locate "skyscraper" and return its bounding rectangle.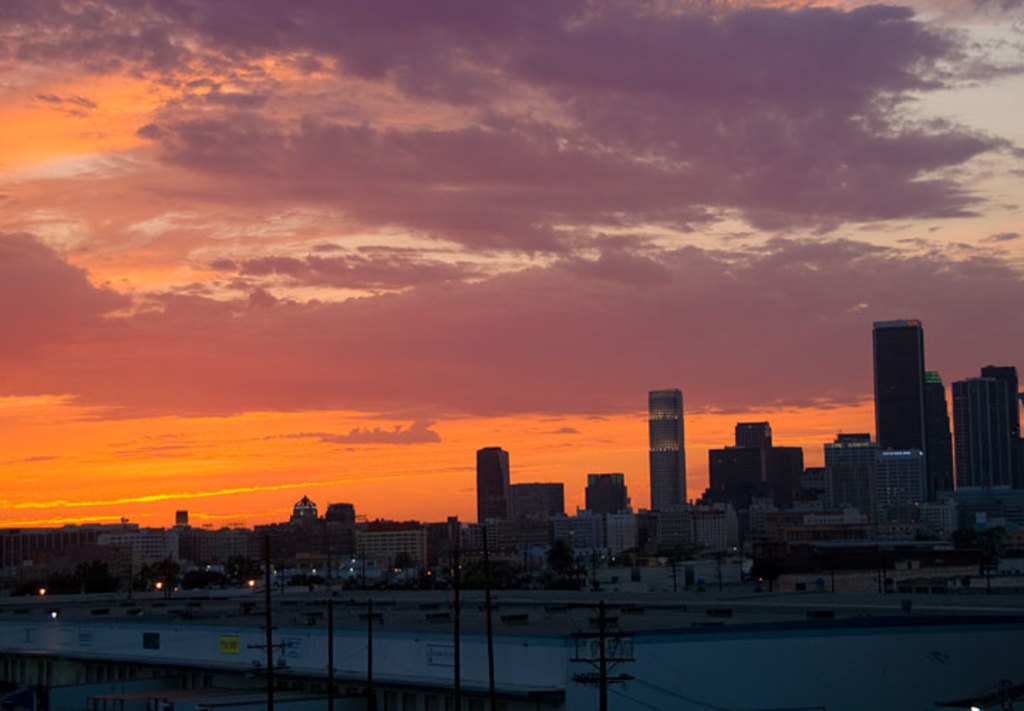
{"left": 934, "top": 371, "right": 959, "bottom": 488}.
